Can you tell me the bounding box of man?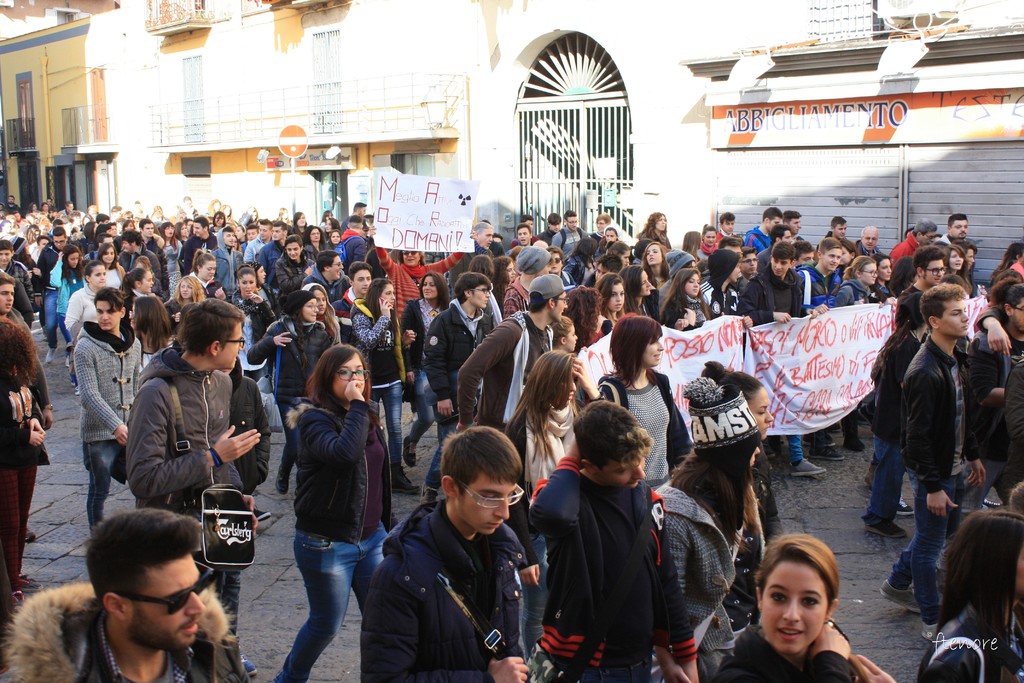
858:226:879:258.
